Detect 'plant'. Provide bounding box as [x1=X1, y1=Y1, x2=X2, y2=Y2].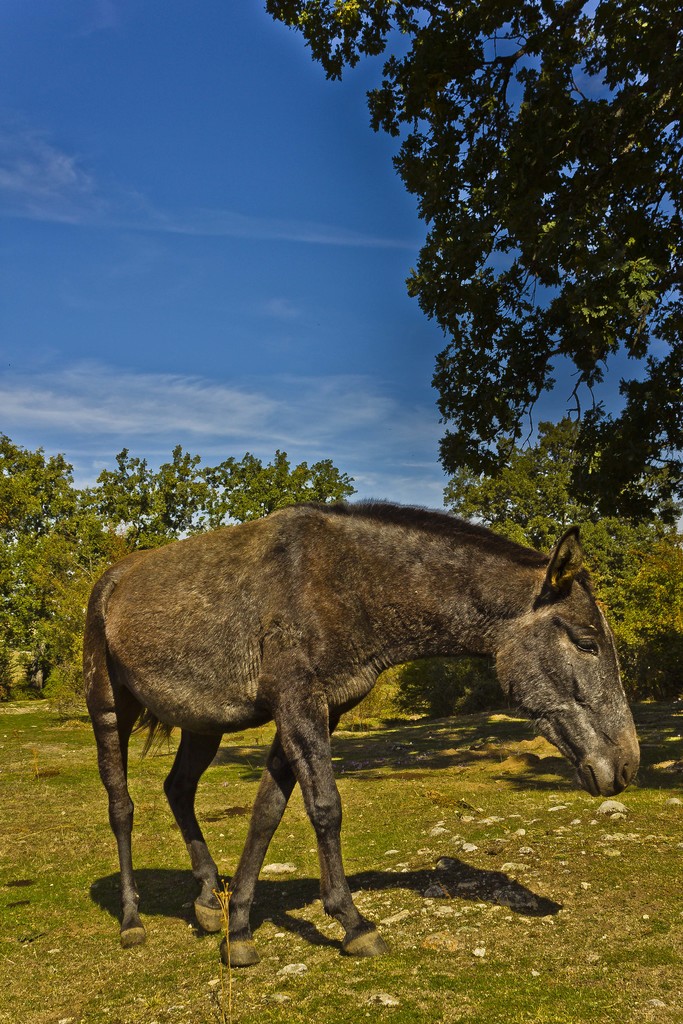
[x1=399, y1=517, x2=682, y2=714].
